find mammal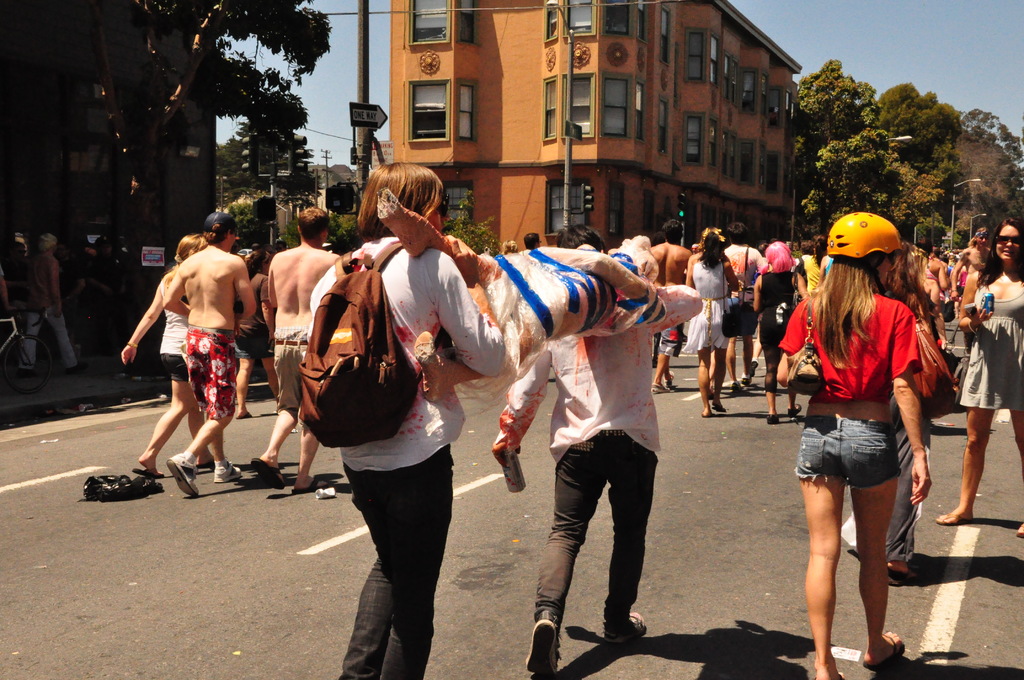
x1=524, y1=229, x2=543, y2=248
